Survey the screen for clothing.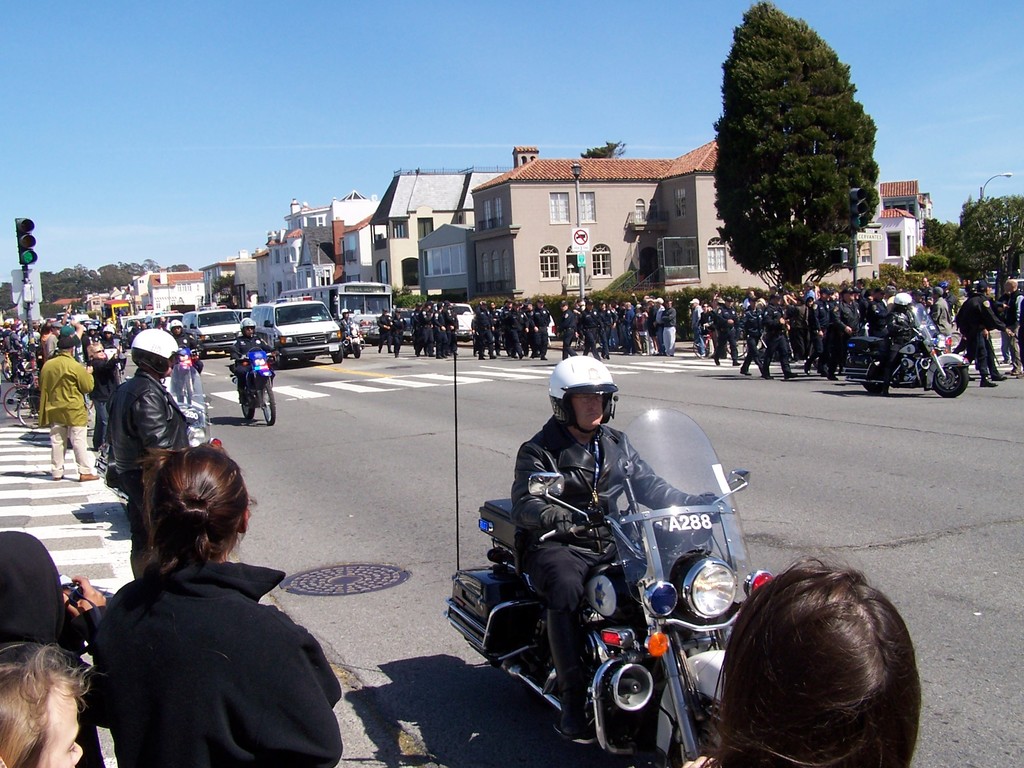
Survey found: (left=36, top=349, right=99, bottom=479).
